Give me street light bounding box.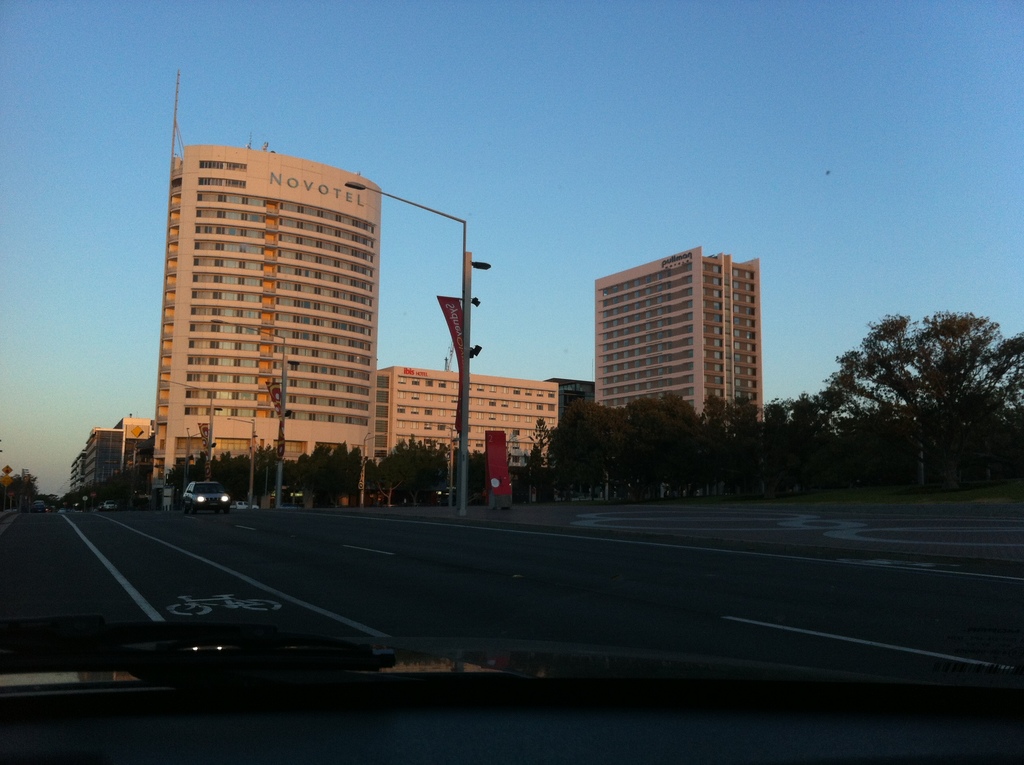
left=209, top=319, right=286, bottom=512.
